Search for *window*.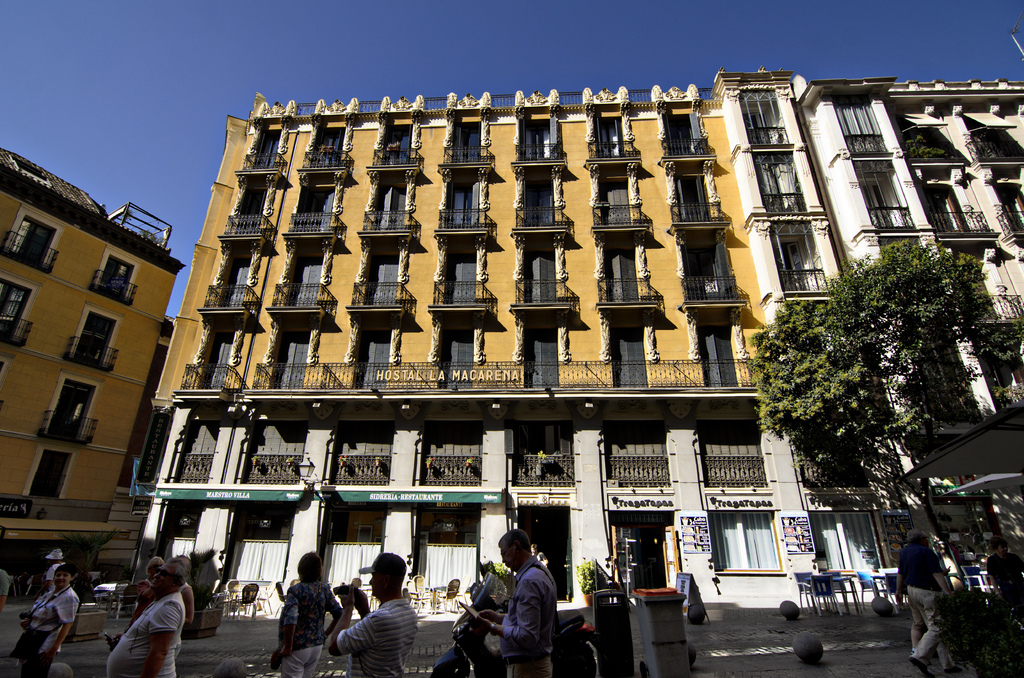
Found at crop(855, 165, 927, 242).
